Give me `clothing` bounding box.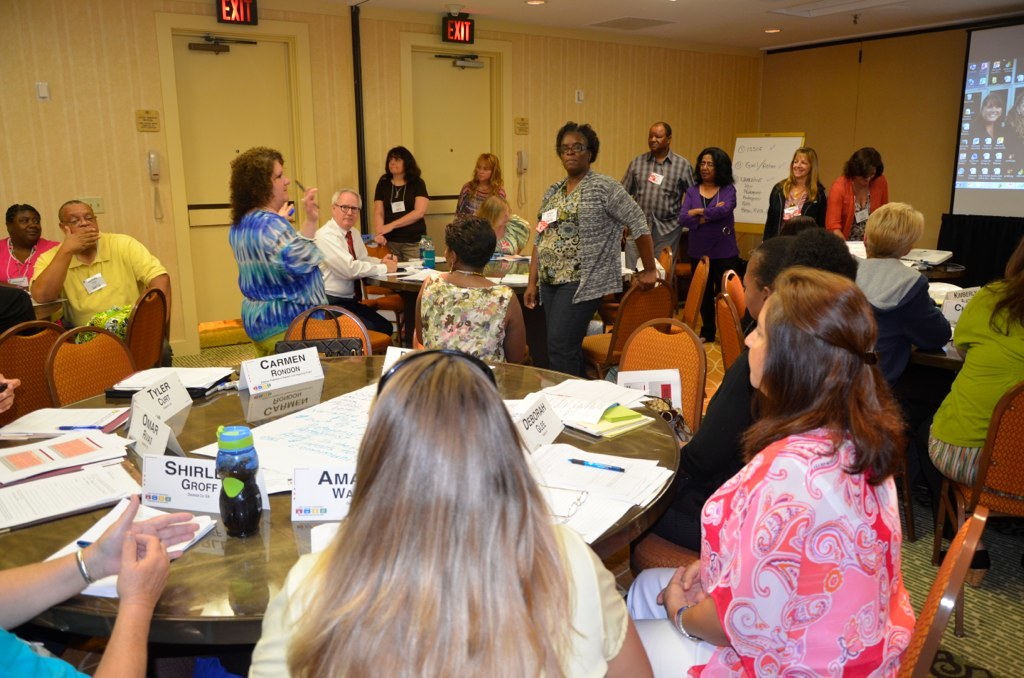
<bbox>837, 247, 955, 383</bbox>.
